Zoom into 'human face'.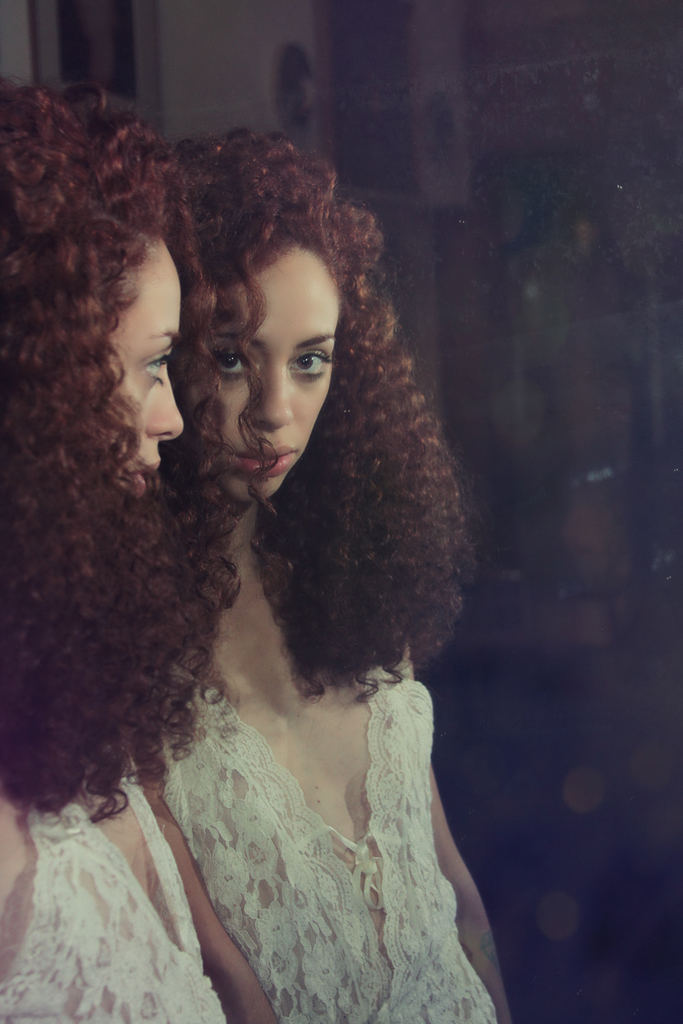
Zoom target: box=[188, 241, 339, 498].
